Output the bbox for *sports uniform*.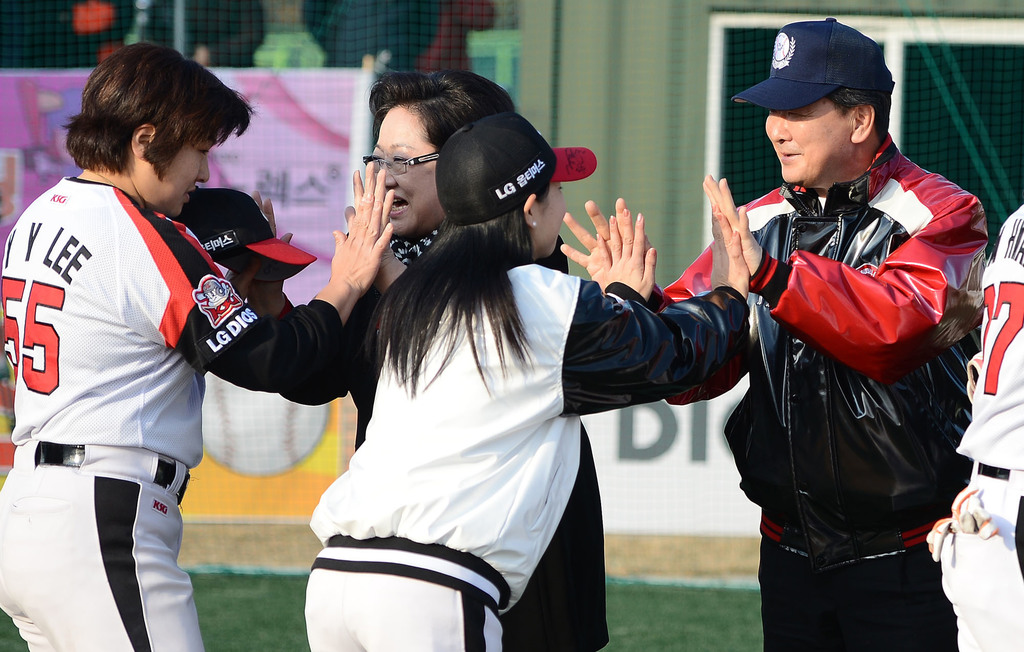
region(636, 137, 985, 651).
